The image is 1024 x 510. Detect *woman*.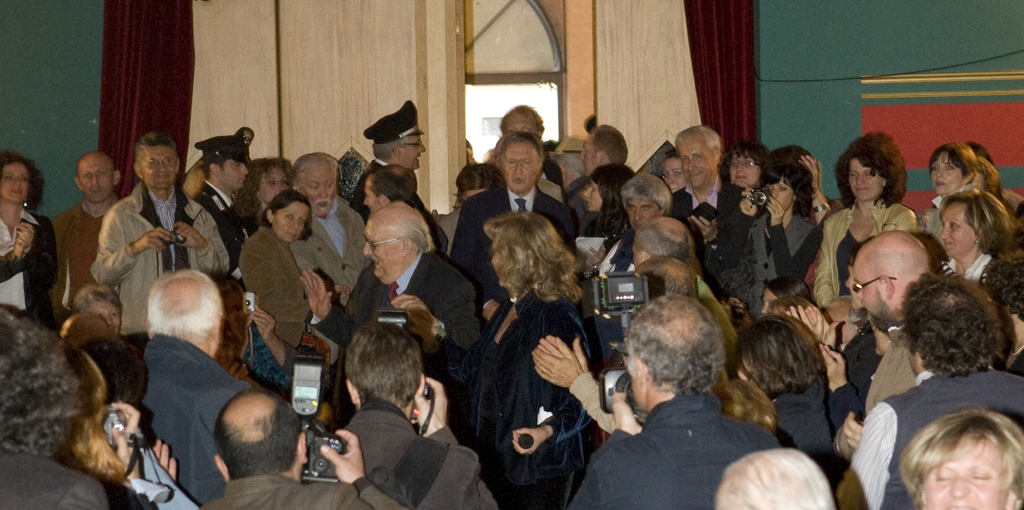
Detection: bbox=[453, 179, 607, 509].
